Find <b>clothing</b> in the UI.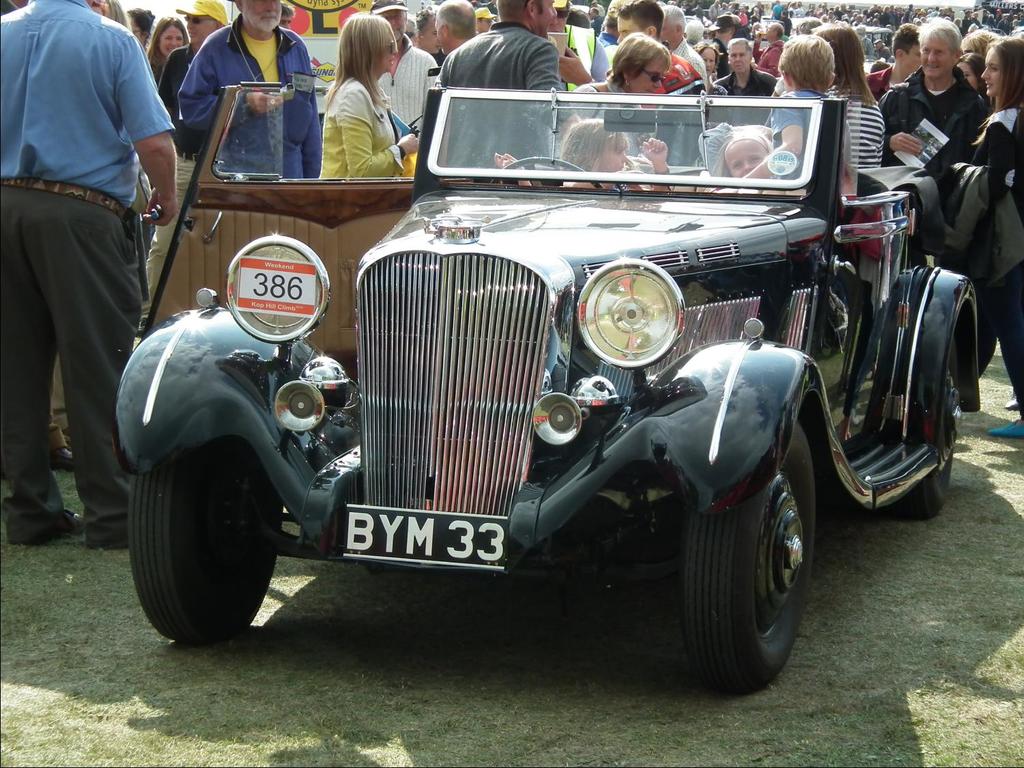
UI element at (left=10, top=0, right=172, bottom=537).
